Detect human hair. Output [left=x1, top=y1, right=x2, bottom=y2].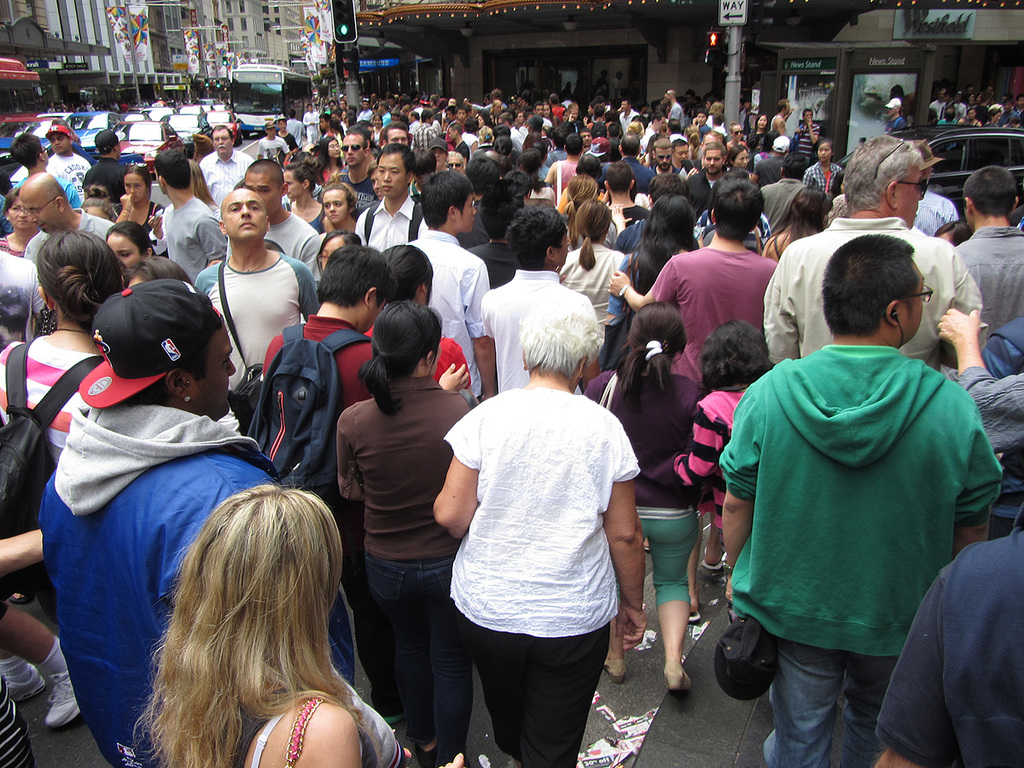
[left=315, top=247, right=388, bottom=309].
